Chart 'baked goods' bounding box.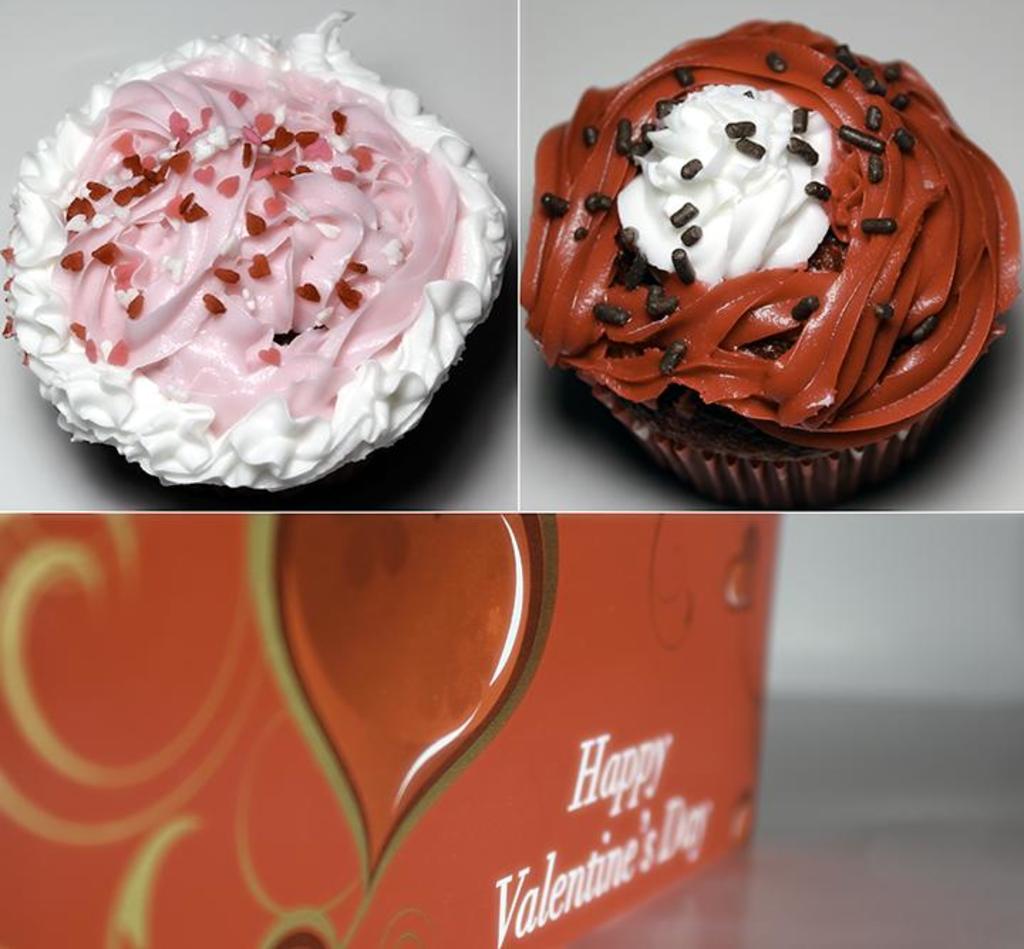
Charted: {"left": 24, "top": 24, "right": 492, "bottom": 482}.
